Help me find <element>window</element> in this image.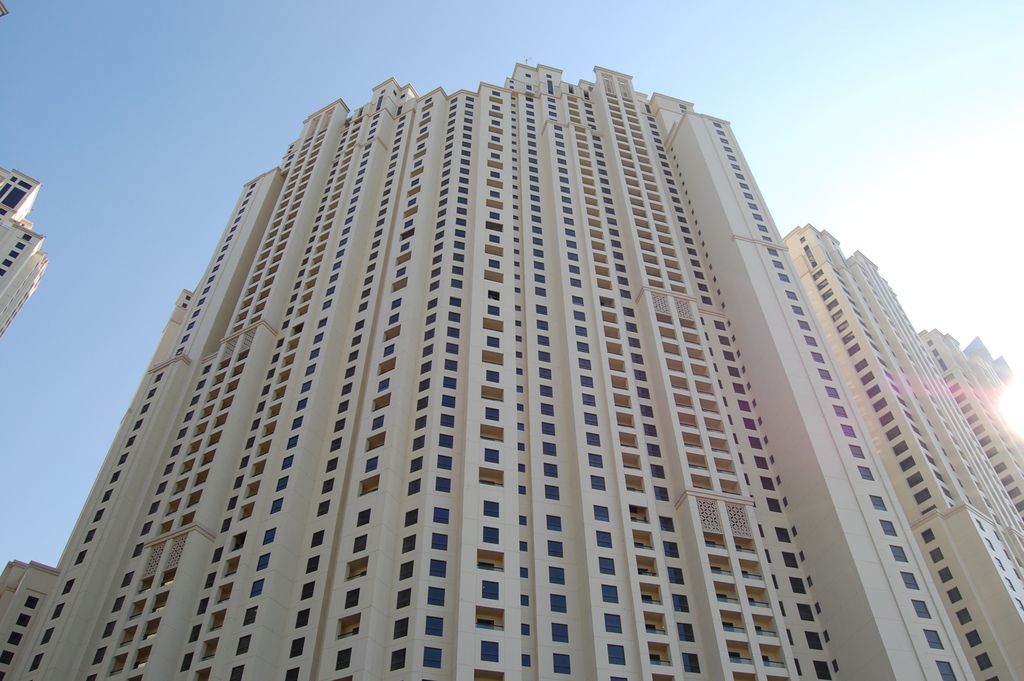
Found it: select_region(933, 473, 945, 483).
